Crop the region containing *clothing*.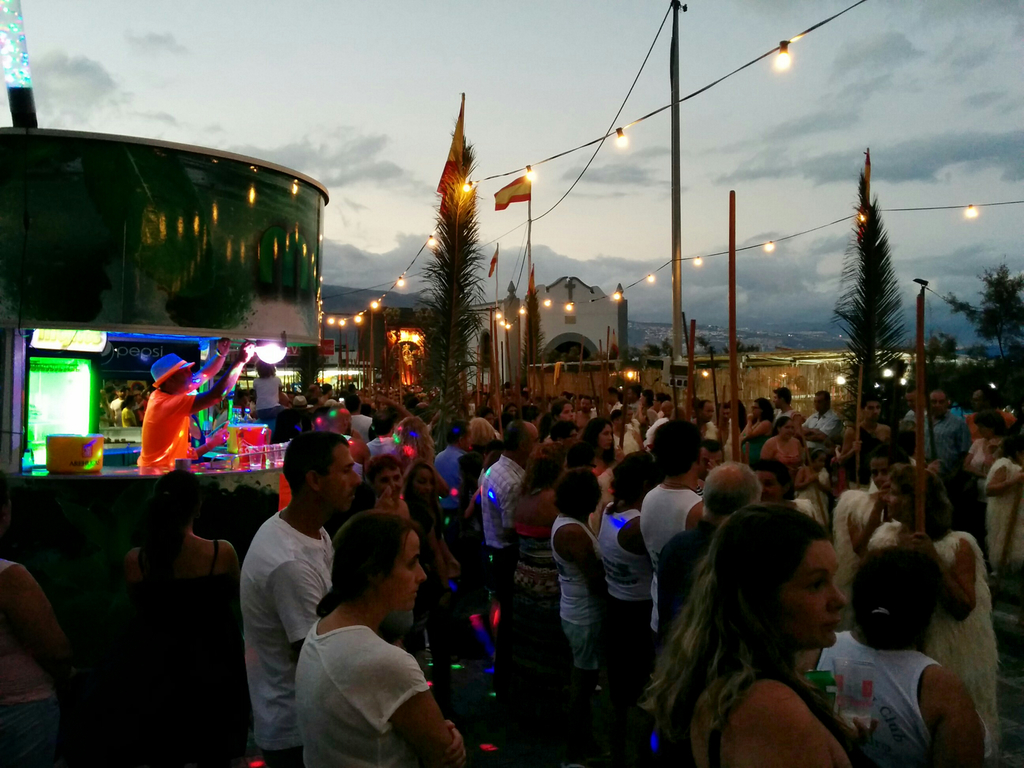
Crop region: (left=812, top=632, right=943, bottom=767).
